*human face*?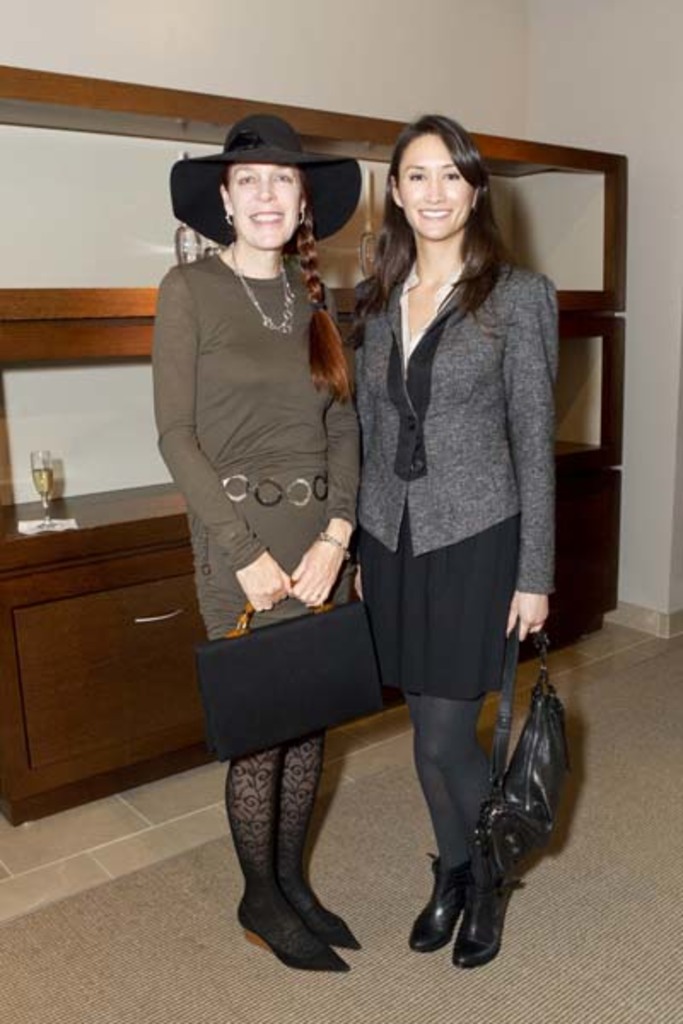
<region>398, 128, 471, 241</region>
